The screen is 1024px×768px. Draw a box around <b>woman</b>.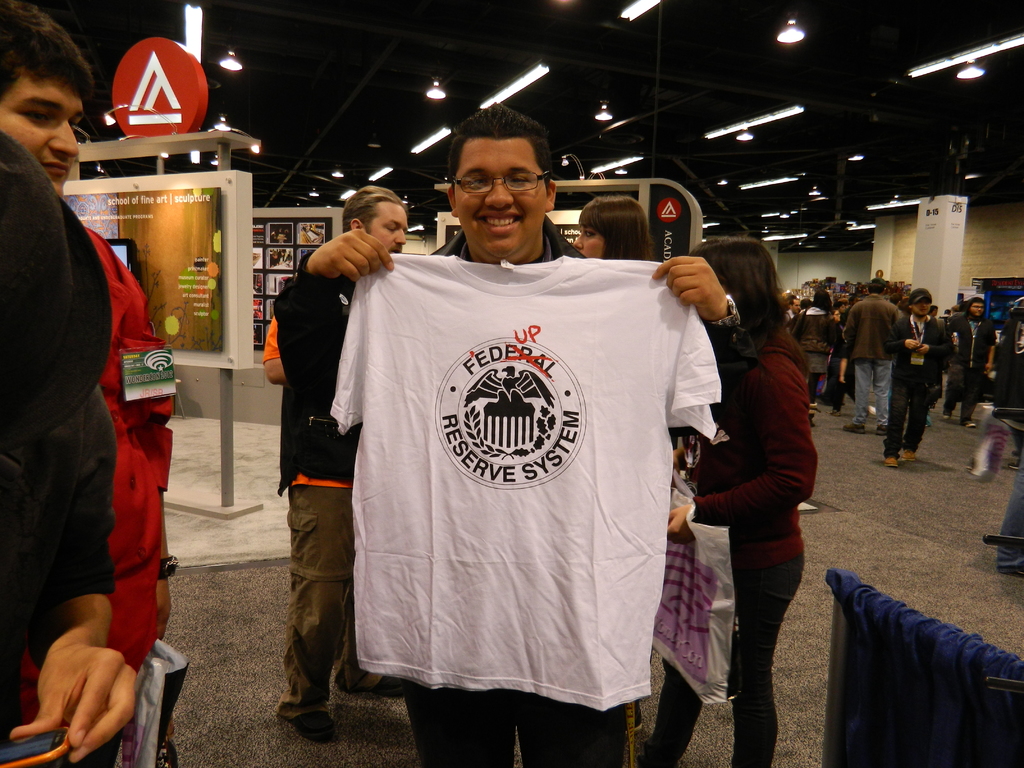
crop(570, 197, 649, 260).
